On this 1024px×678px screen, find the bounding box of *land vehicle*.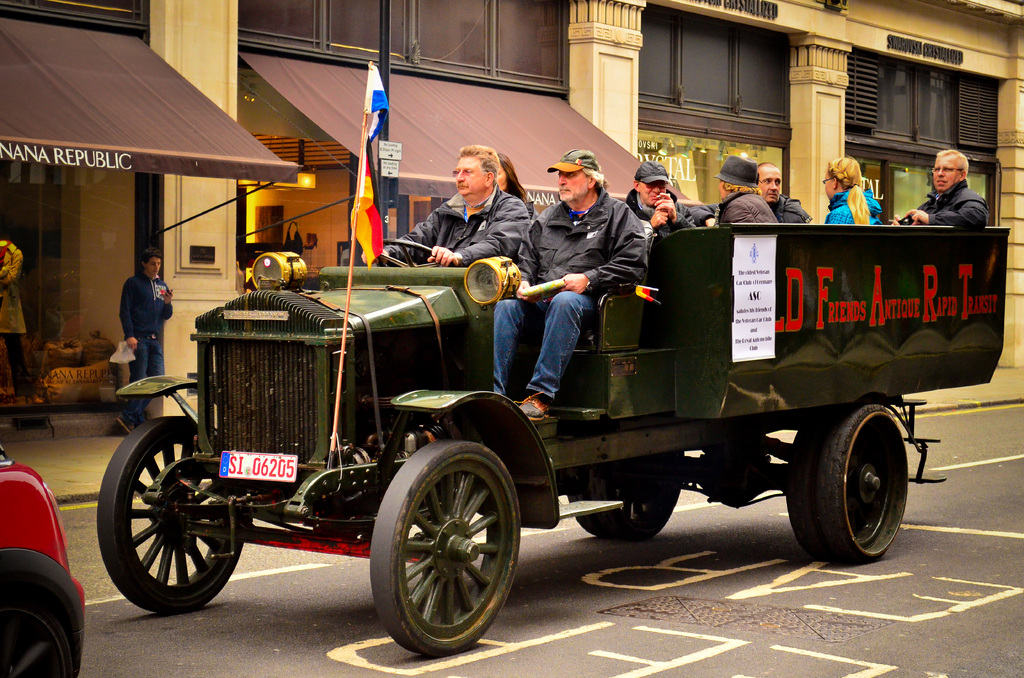
Bounding box: bbox(0, 444, 86, 677).
